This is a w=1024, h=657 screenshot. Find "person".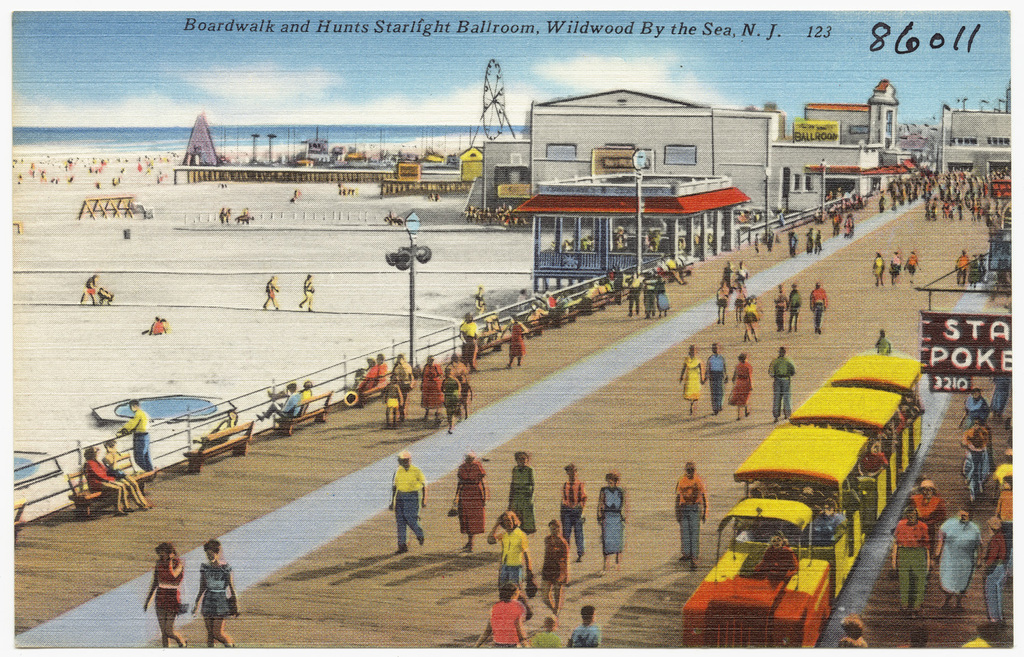
Bounding box: Rect(150, 317, 169, 336).
